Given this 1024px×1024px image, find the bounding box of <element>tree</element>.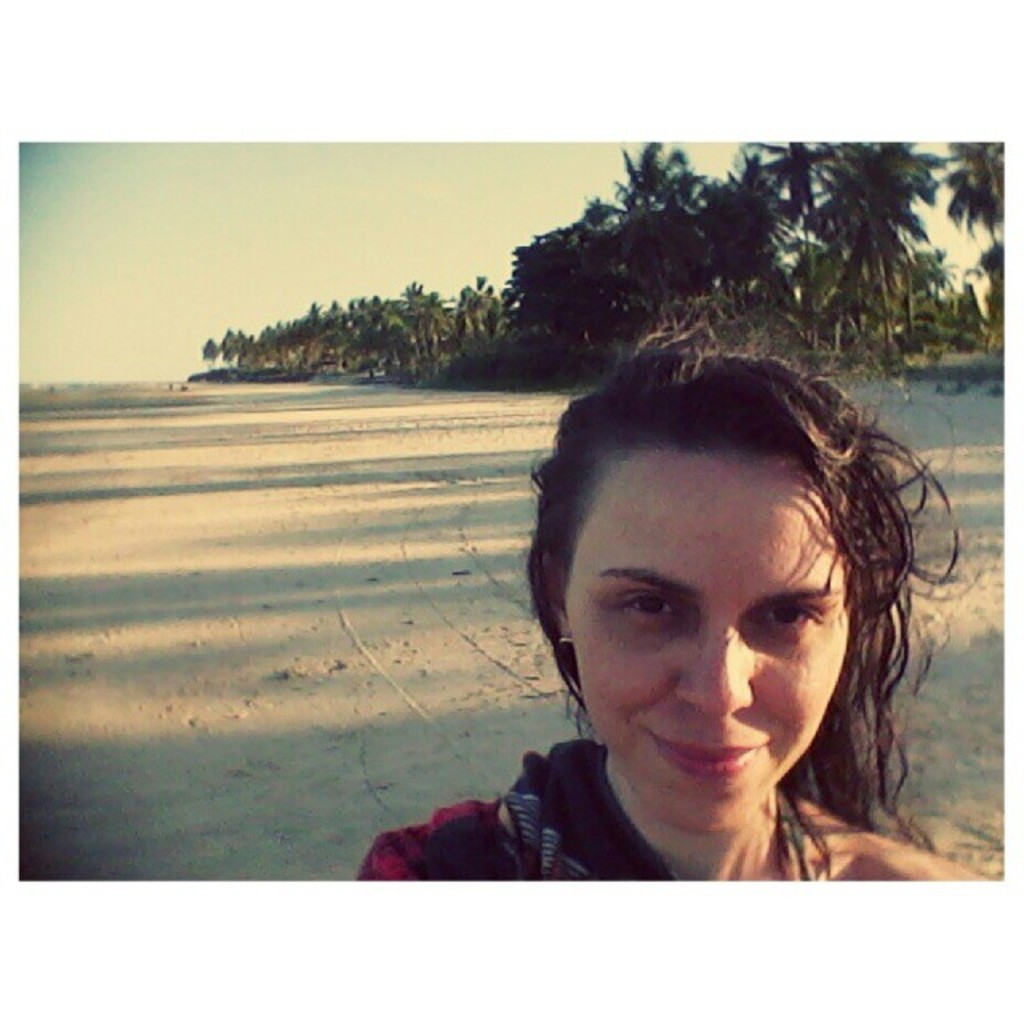
[930,277,987,354].
